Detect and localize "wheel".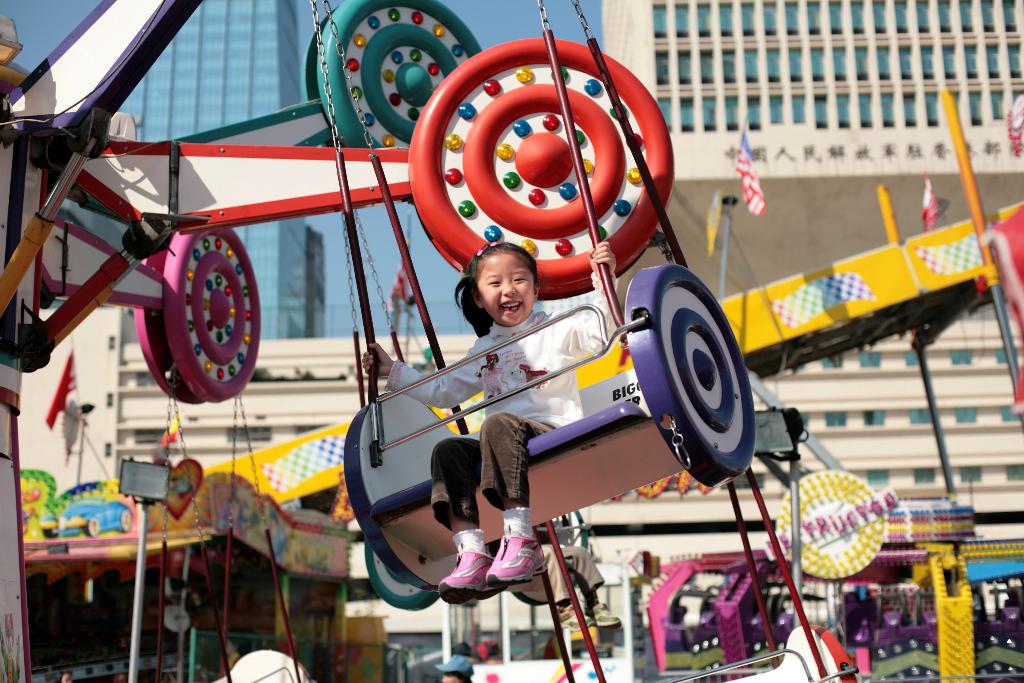
Localized at 317/0/481/150.
